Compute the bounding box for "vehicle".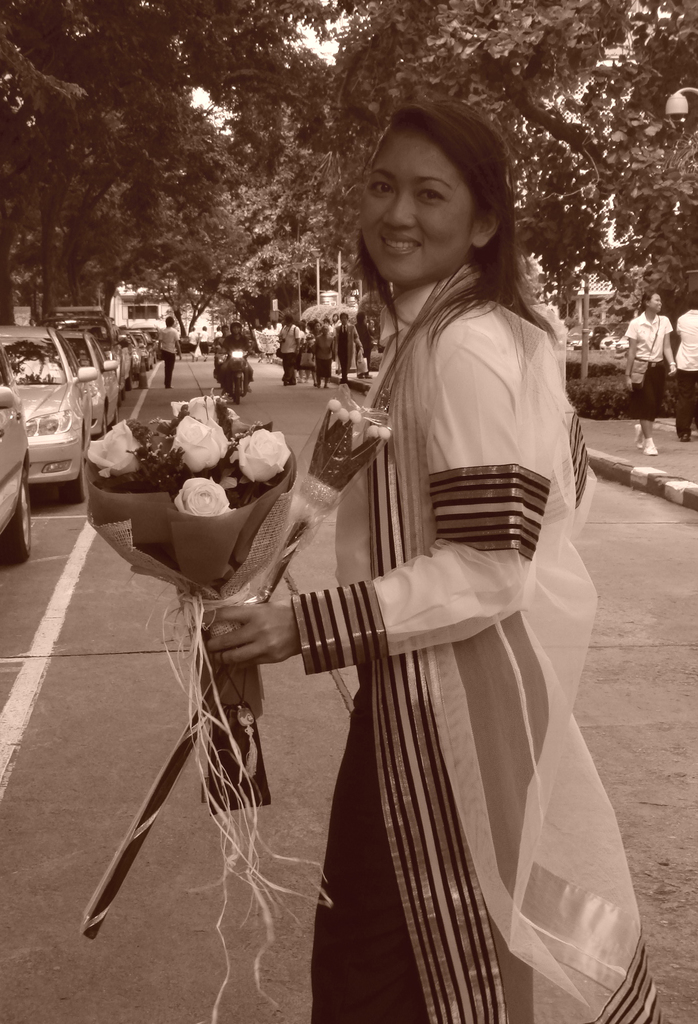
select_region(2, 361, 33, 560).
